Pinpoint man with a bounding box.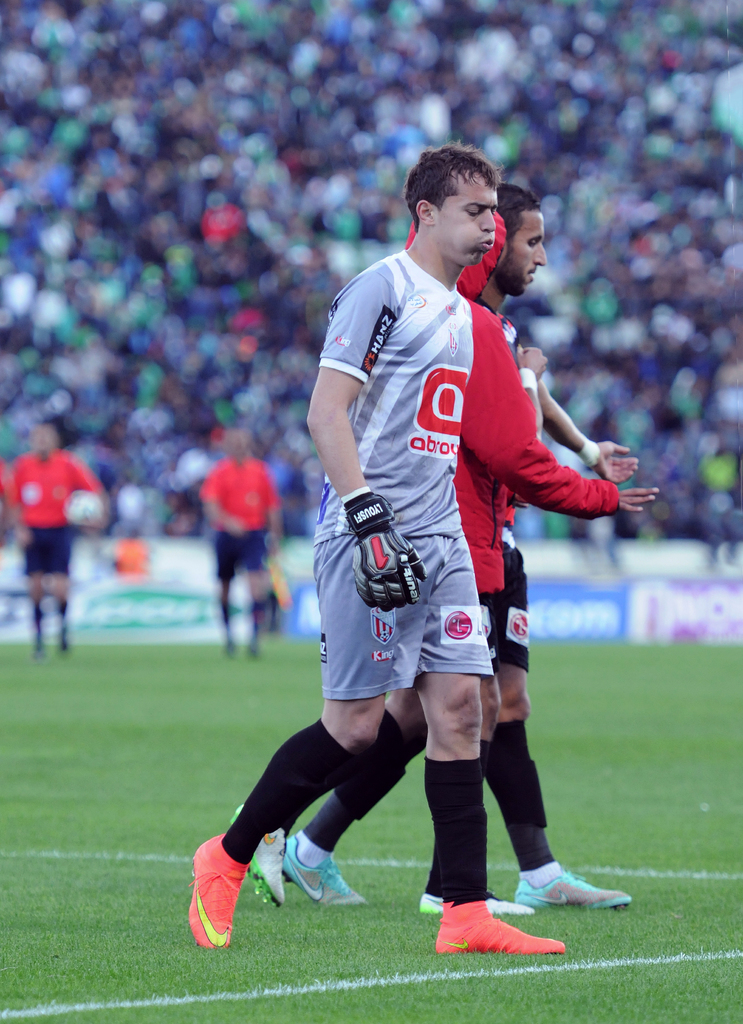
[left=195, top=427, right=286, bottom=646].
